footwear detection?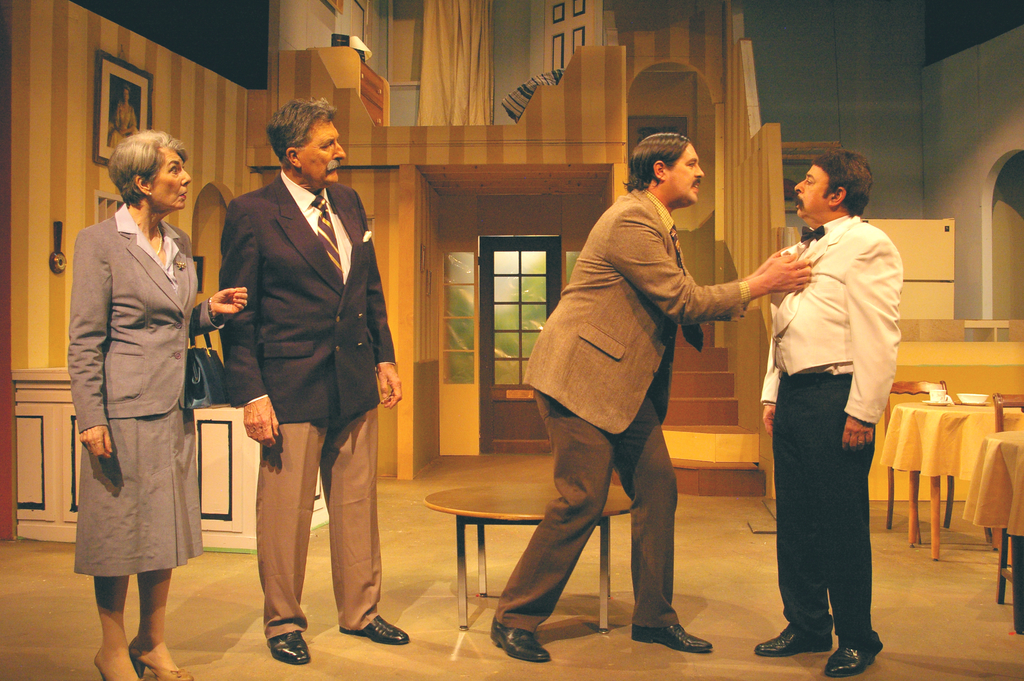
<region>484, 621, 554, 662</region>
